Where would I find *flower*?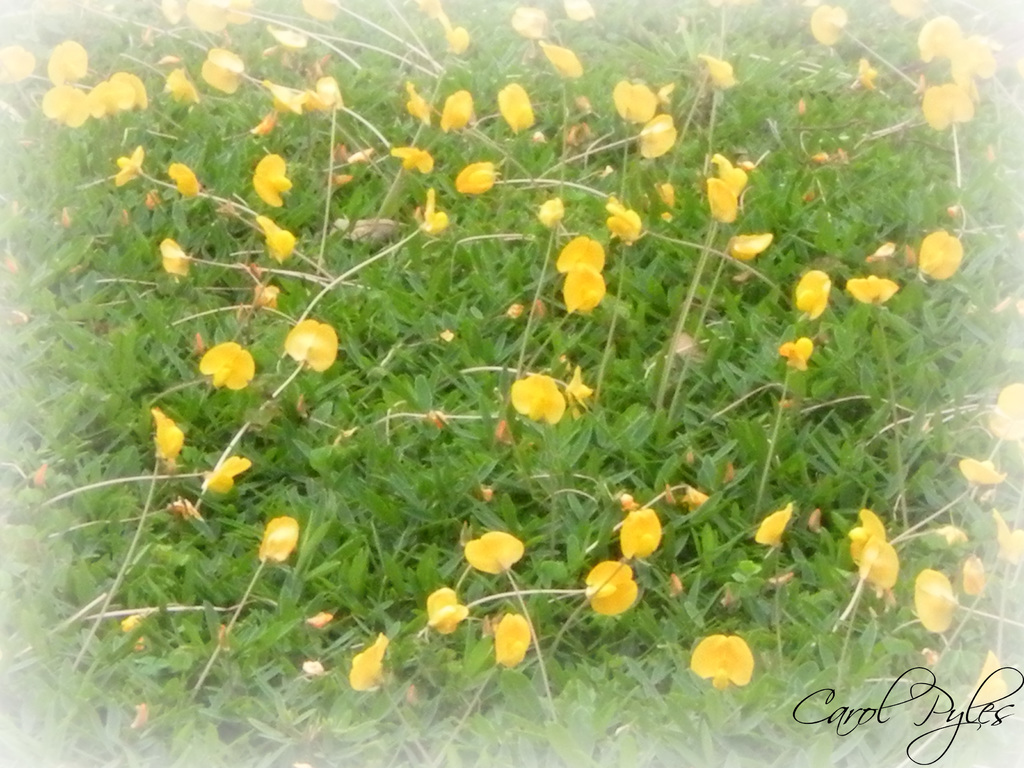
At bbox(957, 451, 1007, 490).
